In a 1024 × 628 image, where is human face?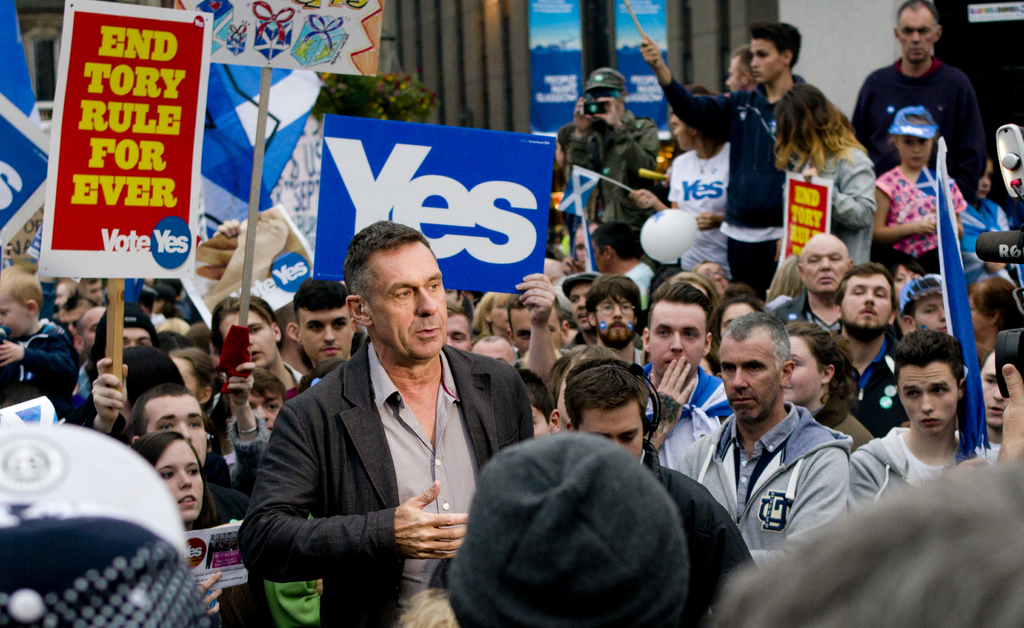
rect(753, 39, 788, 83).
